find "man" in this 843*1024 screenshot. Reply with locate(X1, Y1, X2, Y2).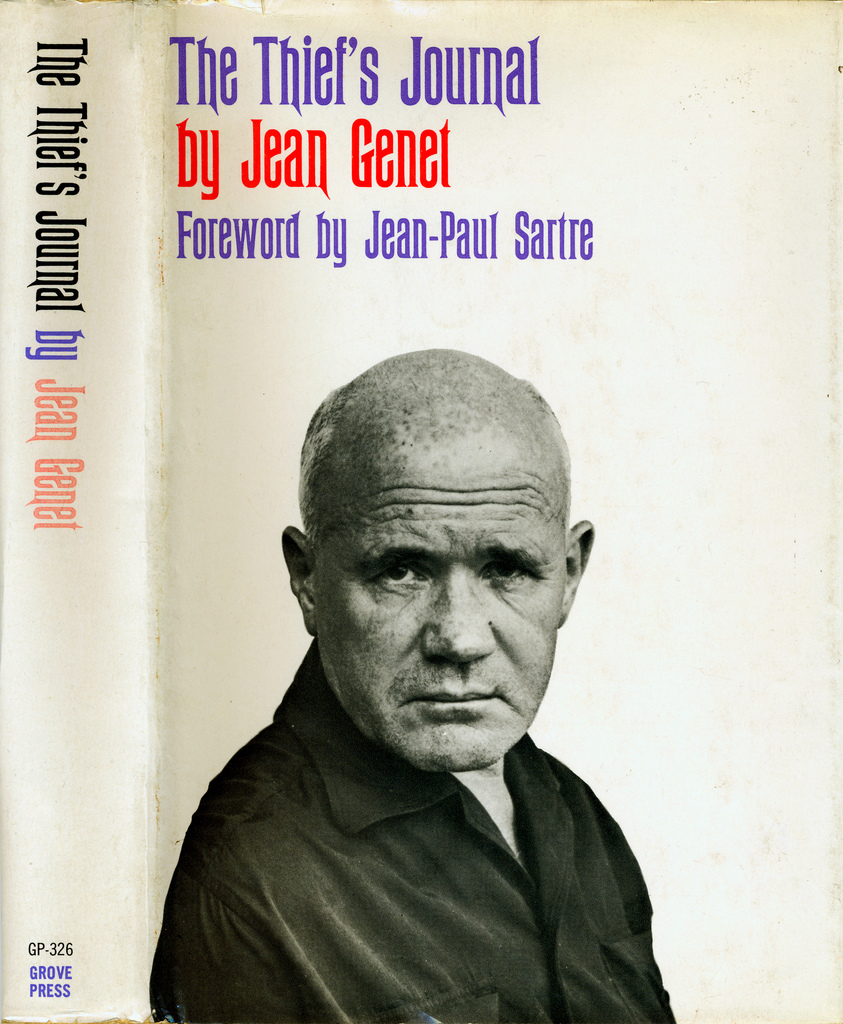
locate(128, 330, 704, 1016).
